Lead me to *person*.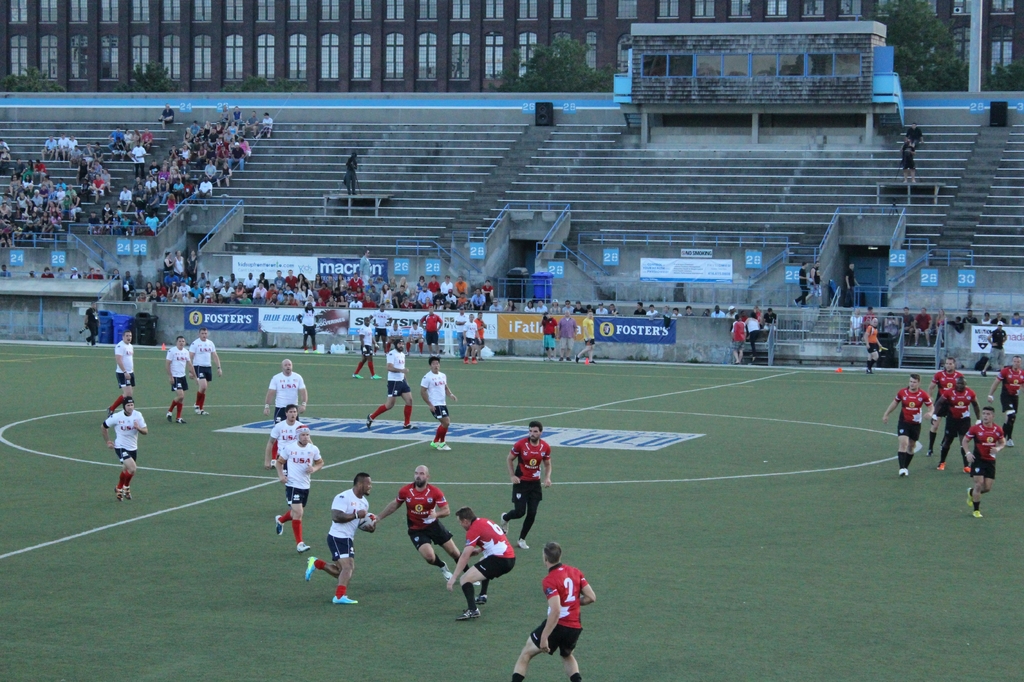
Lead to (901, 136, 916, 184).
